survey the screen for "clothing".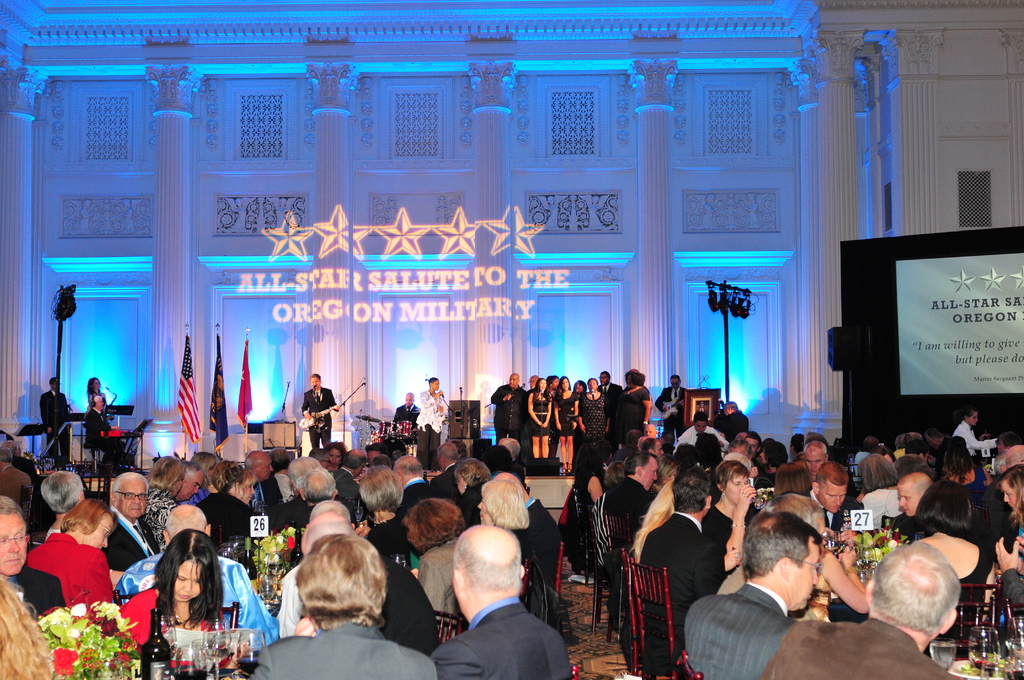
Survey found: bbox=[589, 490, 612, 562].
